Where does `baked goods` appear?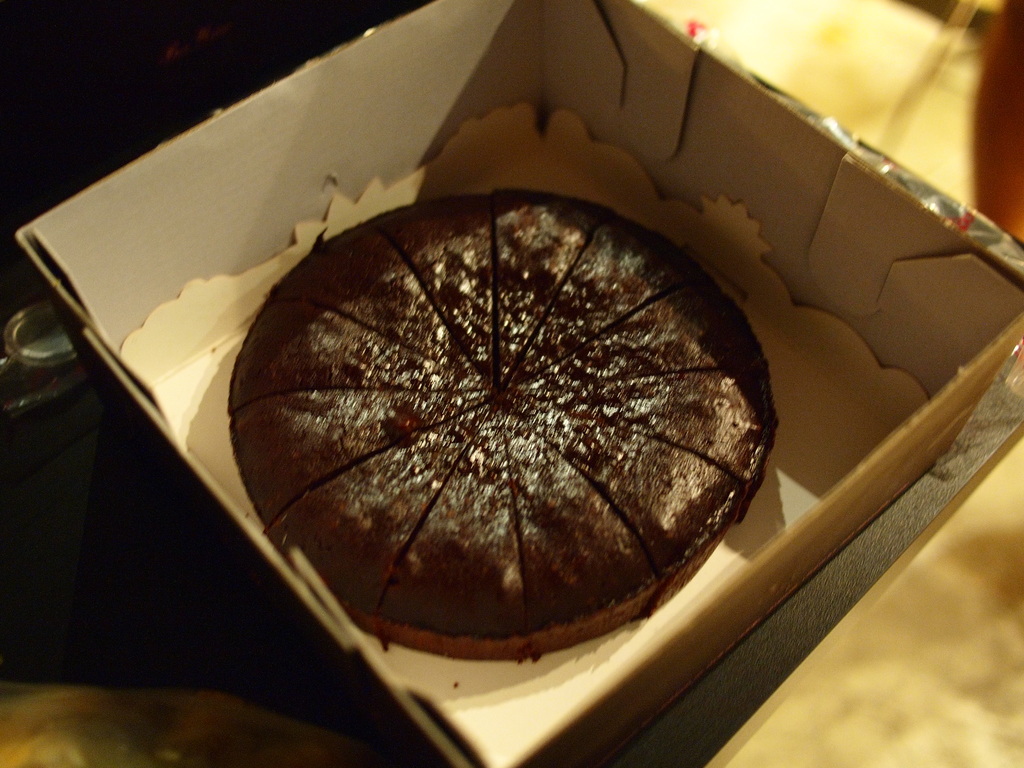
Appears at 227, 187, 783, 664.
